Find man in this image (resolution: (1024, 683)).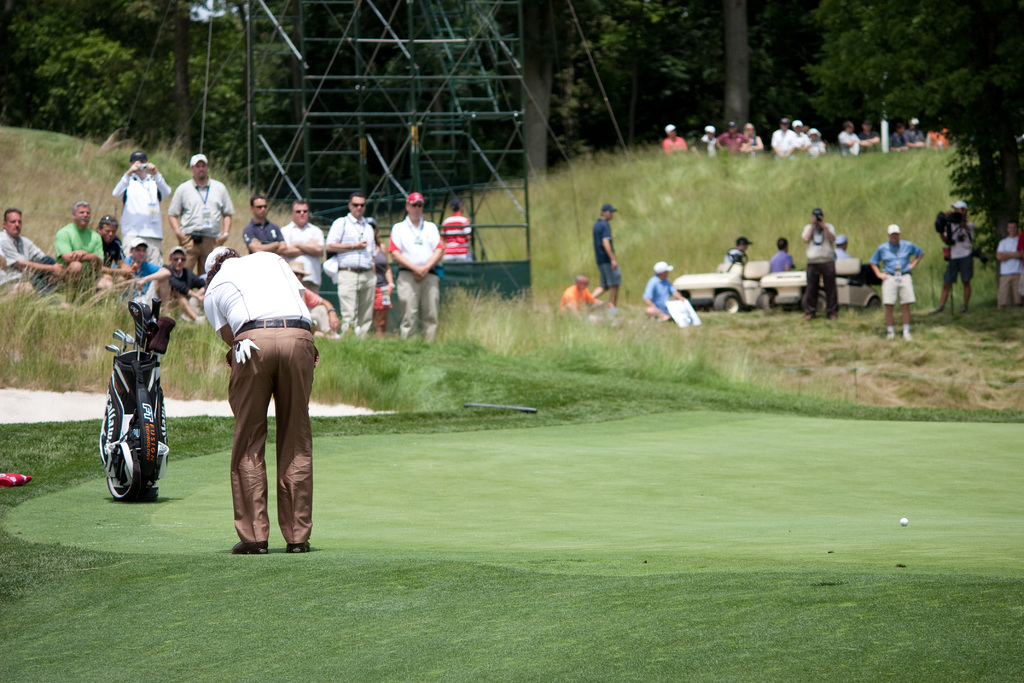
crop(717, 120, 751, 150).
